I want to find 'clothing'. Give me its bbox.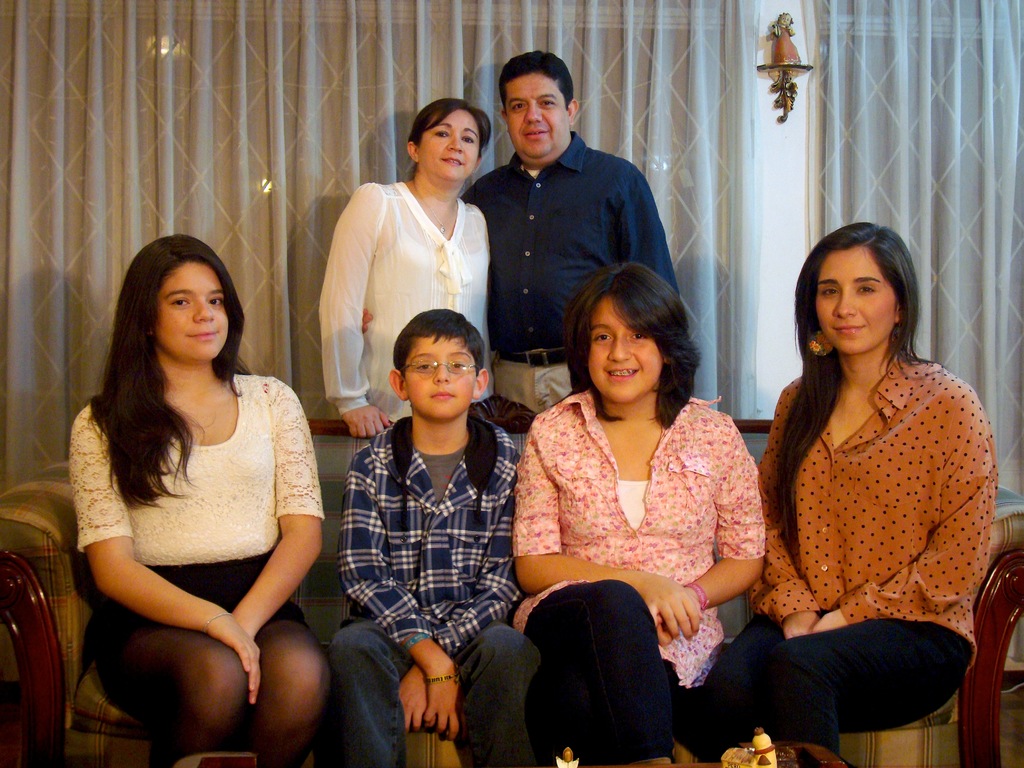
[left=708, top=356, right=1000, bottom=757].
